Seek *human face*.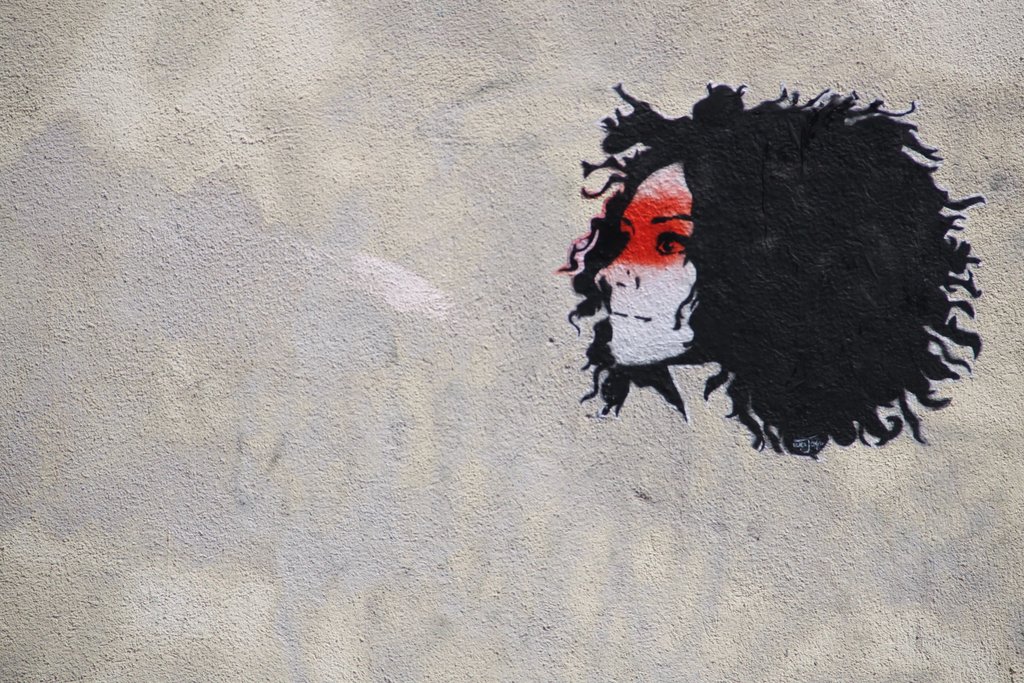
602:161:692:372.
